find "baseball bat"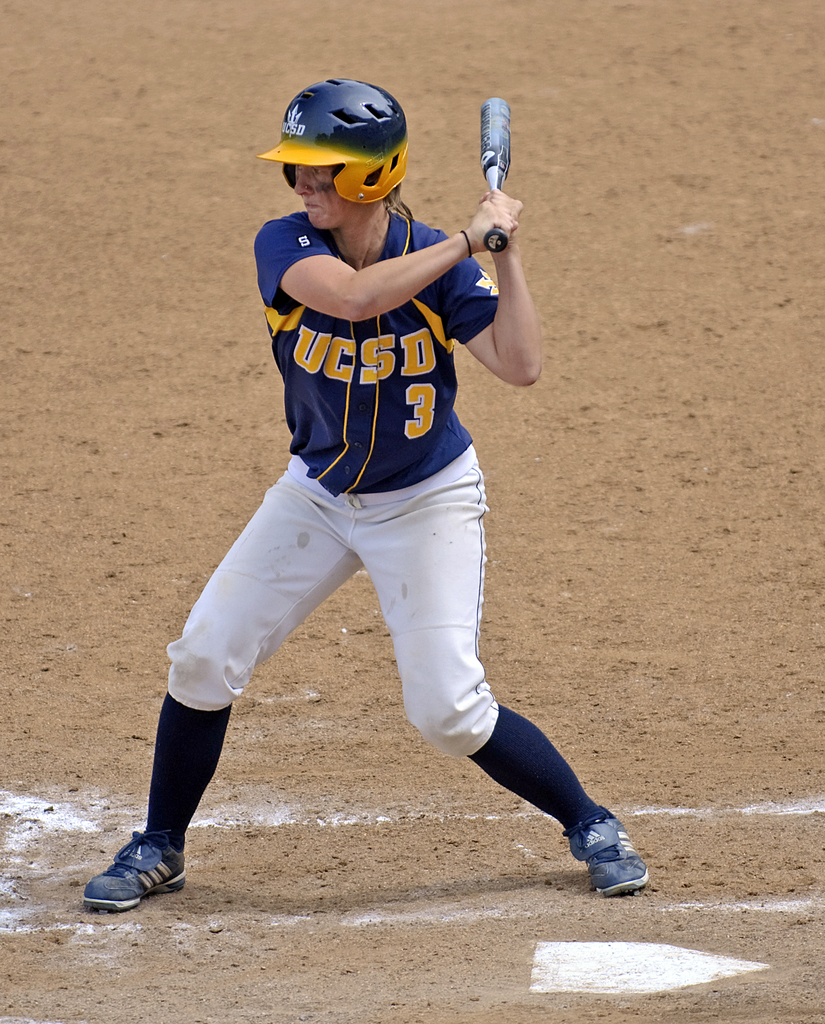
[left=479, top=101, right=521, bottom=255]
